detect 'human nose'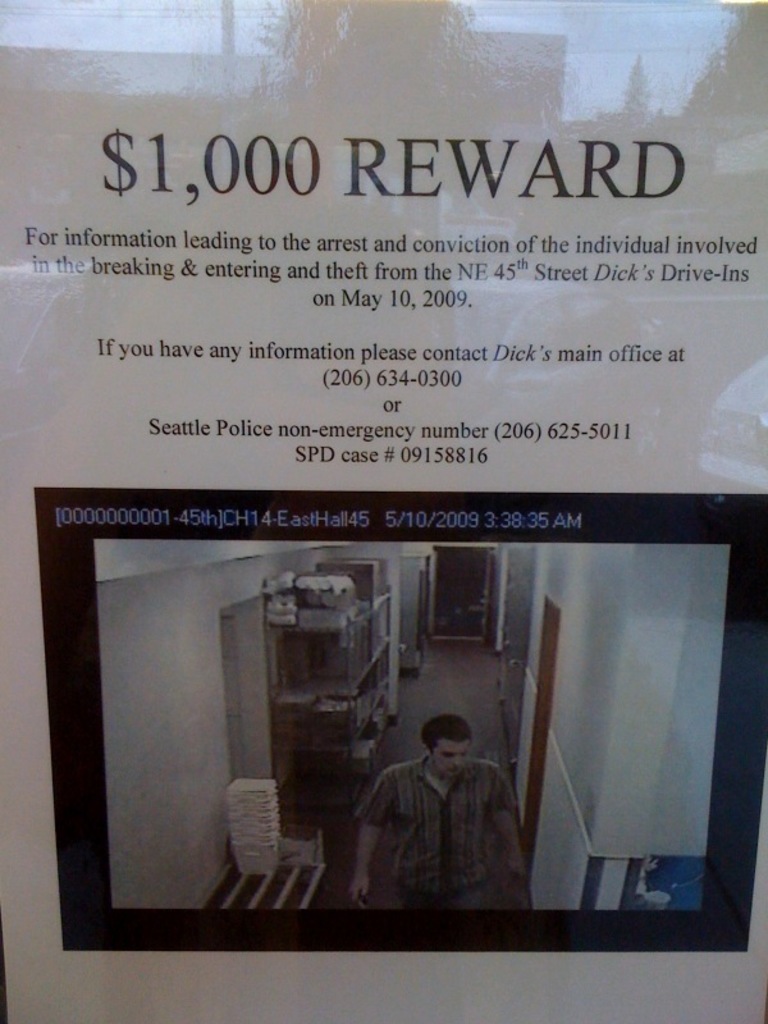
Rect(453, 754, 462, 765)
